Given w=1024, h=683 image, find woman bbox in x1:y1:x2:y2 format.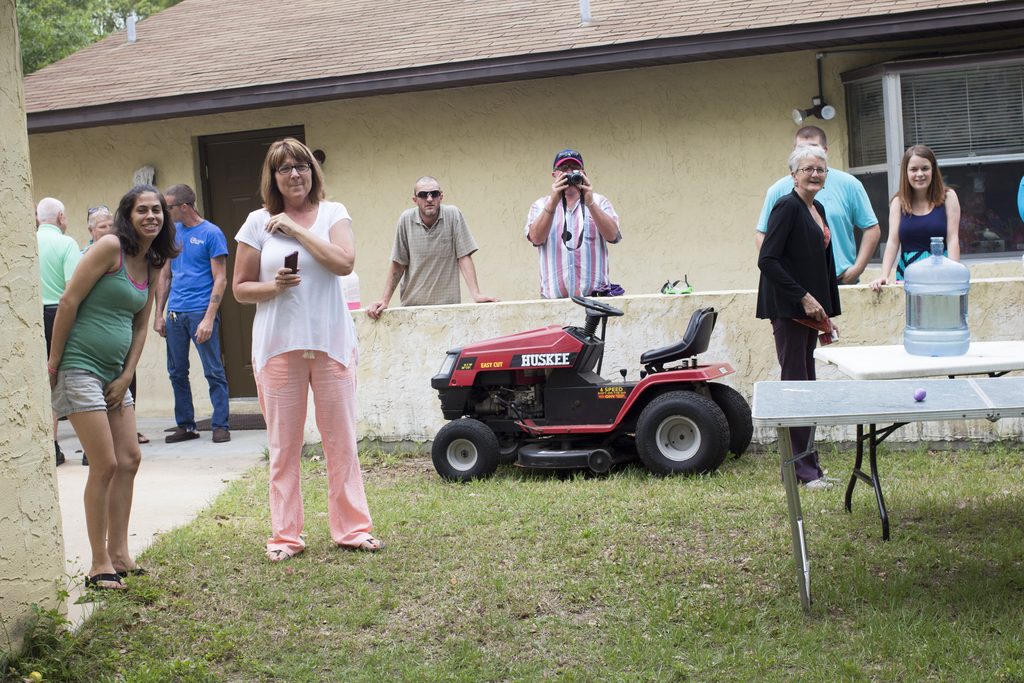
76:206:148:440.
